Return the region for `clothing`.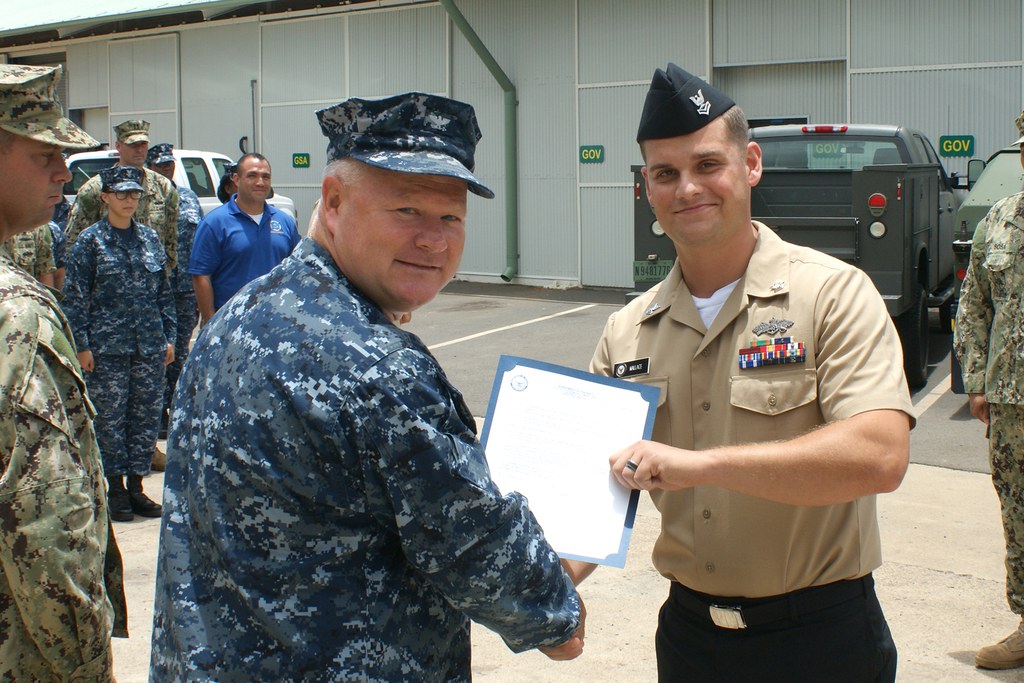
{"x1": 949, "y1": 193, "x2": 1023, "y2": 620}.
